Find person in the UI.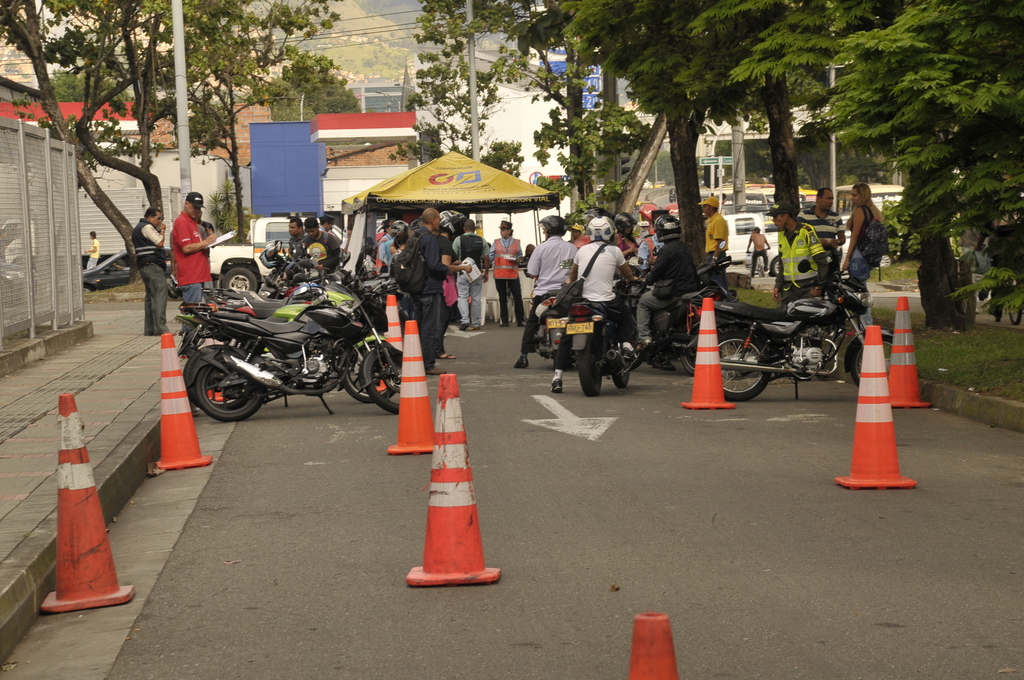
UI element at box=[487, 223, 512, 319].
